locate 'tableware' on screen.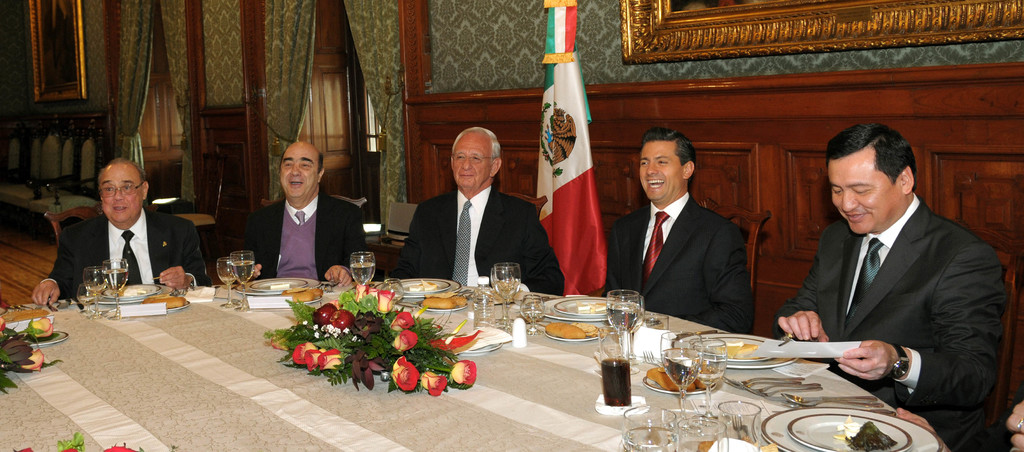
On screen at 235 272 325 297.
